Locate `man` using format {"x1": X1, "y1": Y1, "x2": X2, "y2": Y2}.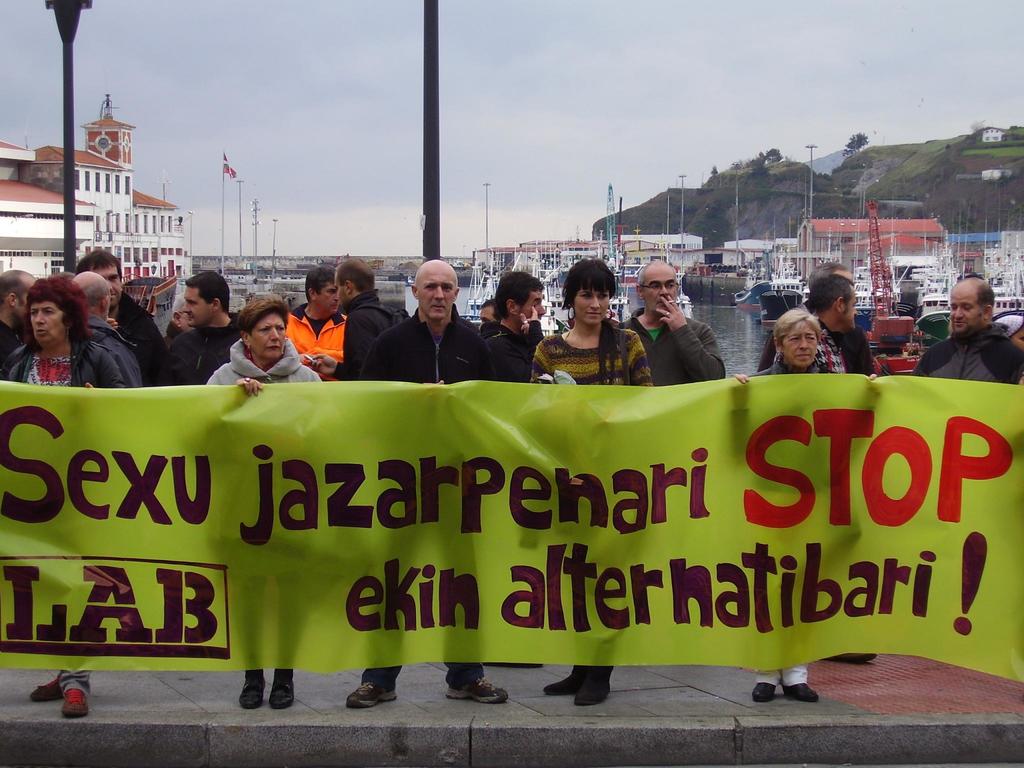
{"x1": 810, "y1": 274, "x2": 860, "y2": 337}.
